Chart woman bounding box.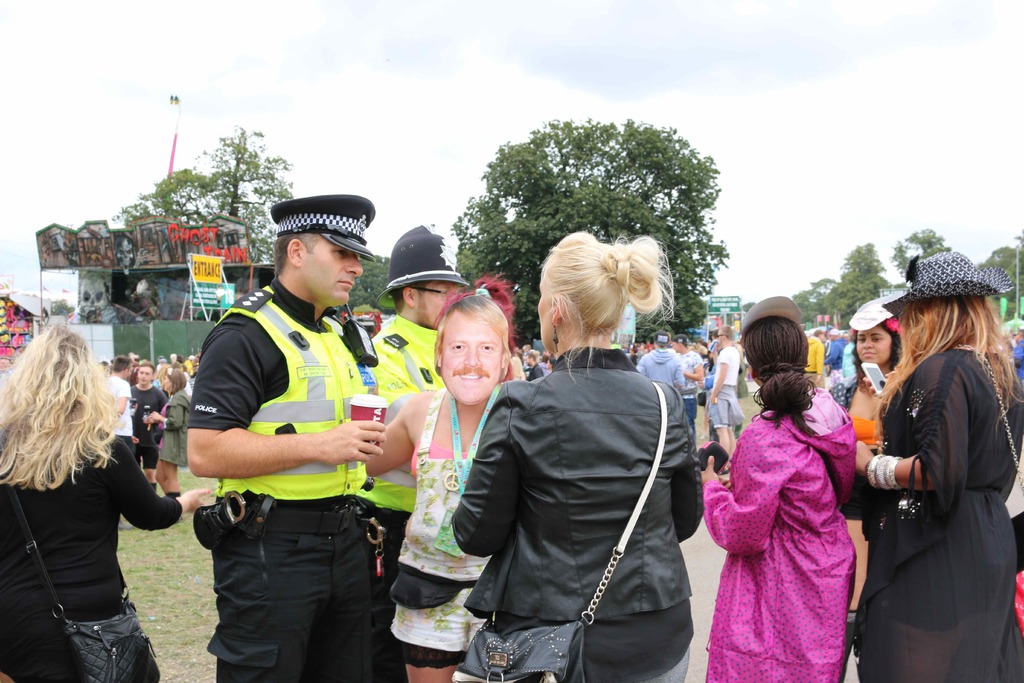
Charted: Rect(365, 277, 524, 682).
